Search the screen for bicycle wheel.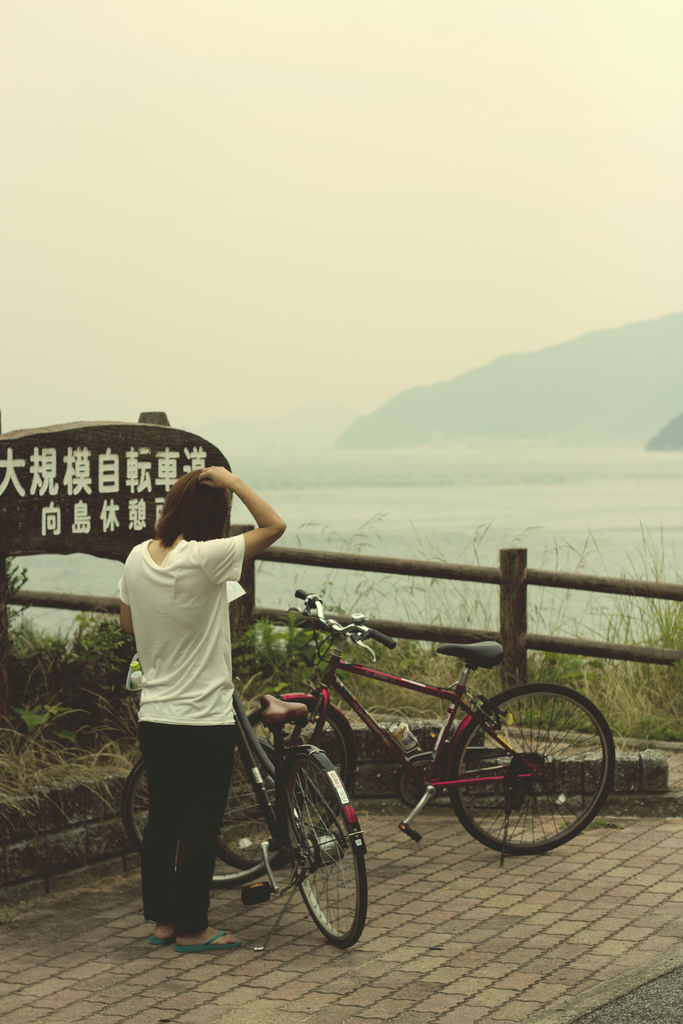
Found at BBox(117, 733, 297, 889).
